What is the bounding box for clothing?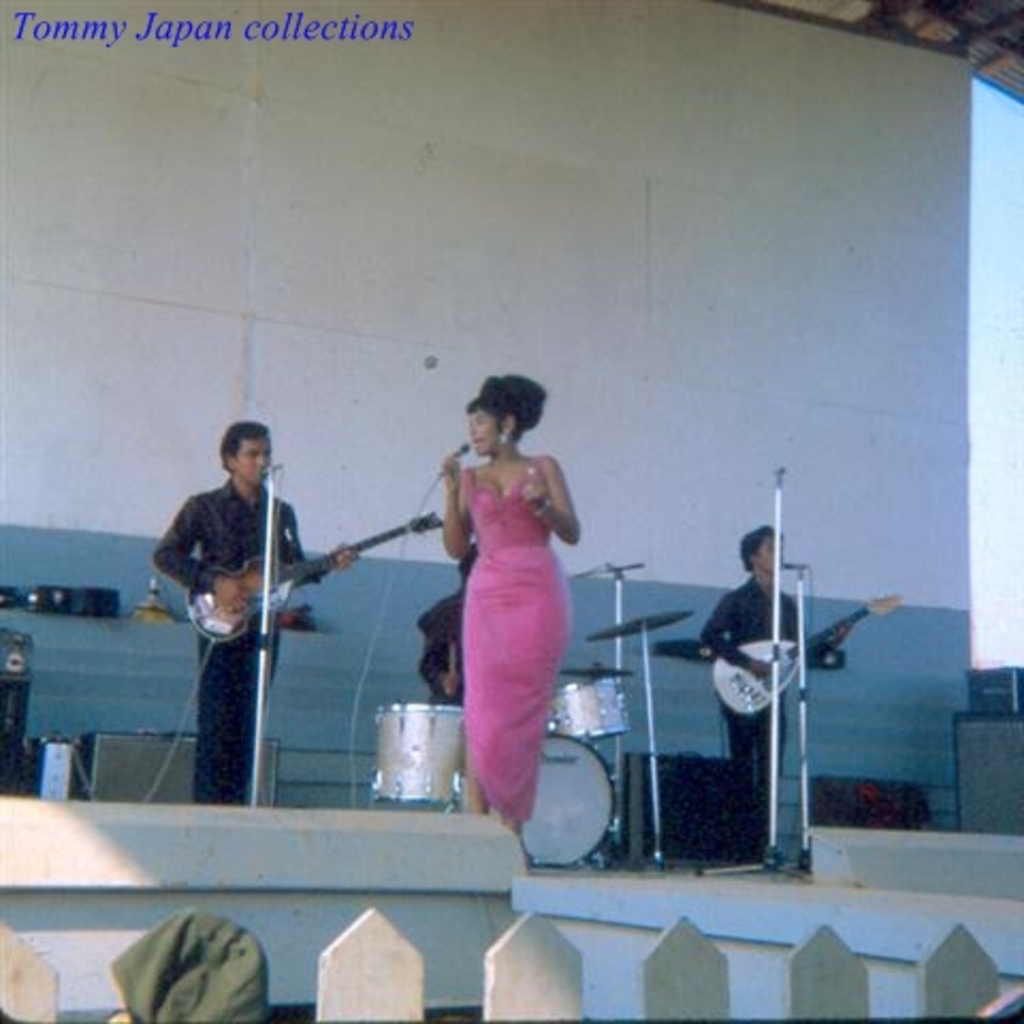
710,582,811,851.
